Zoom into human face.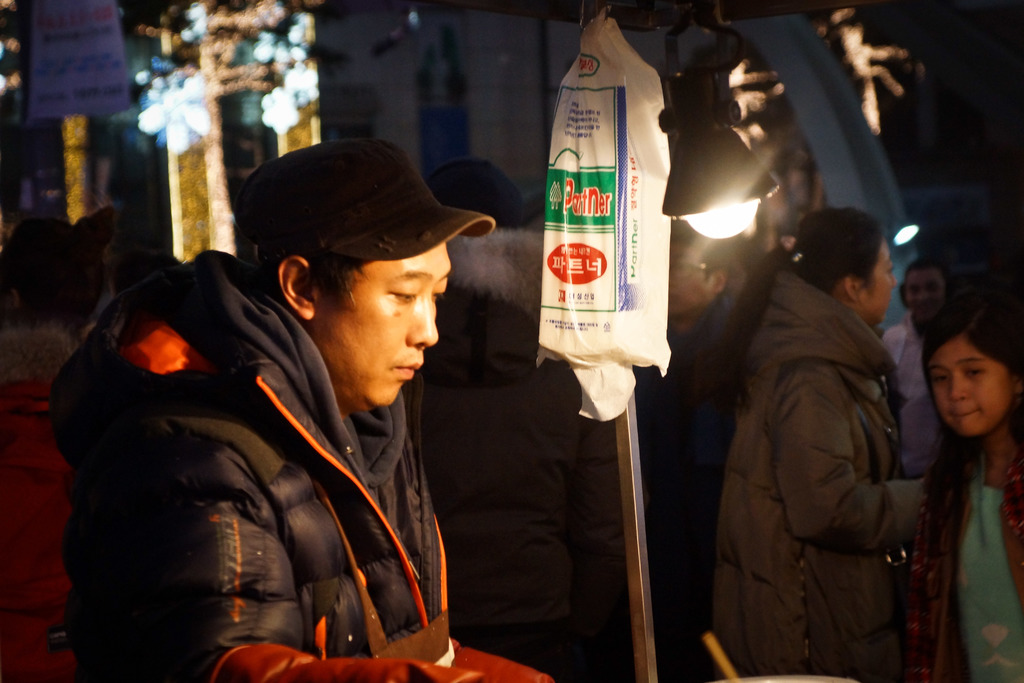
Zoom target: x1=932, y1=328, x2=1017, y2=440.
